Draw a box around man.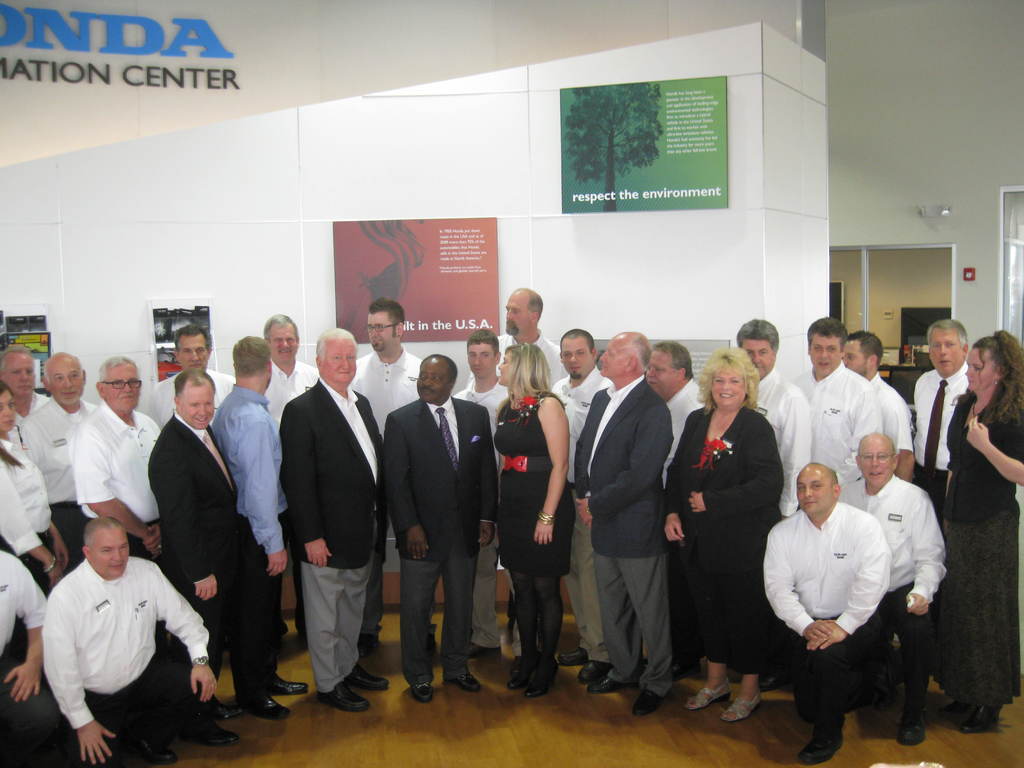
bbox(641, 343, 703, 486).
